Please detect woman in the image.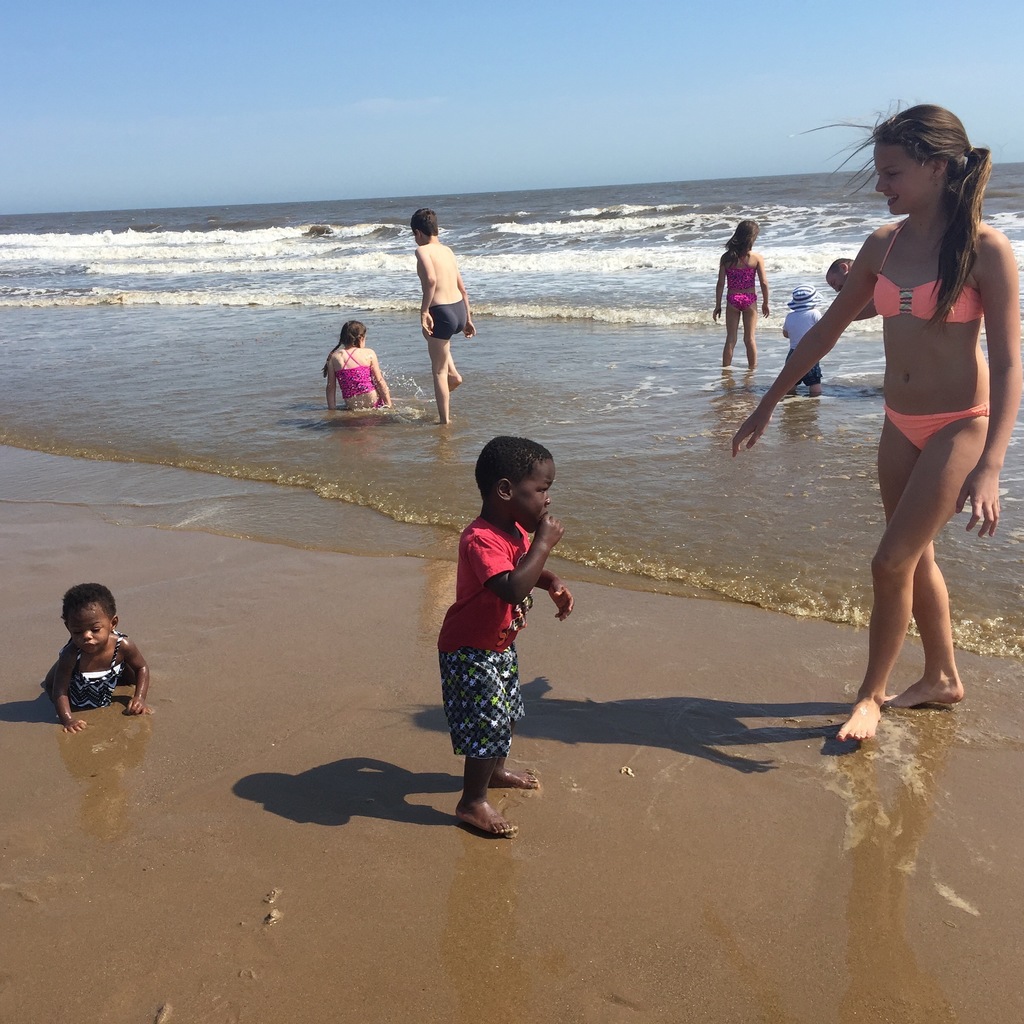
[left=780, top=138, right=1005, bottom=746].
